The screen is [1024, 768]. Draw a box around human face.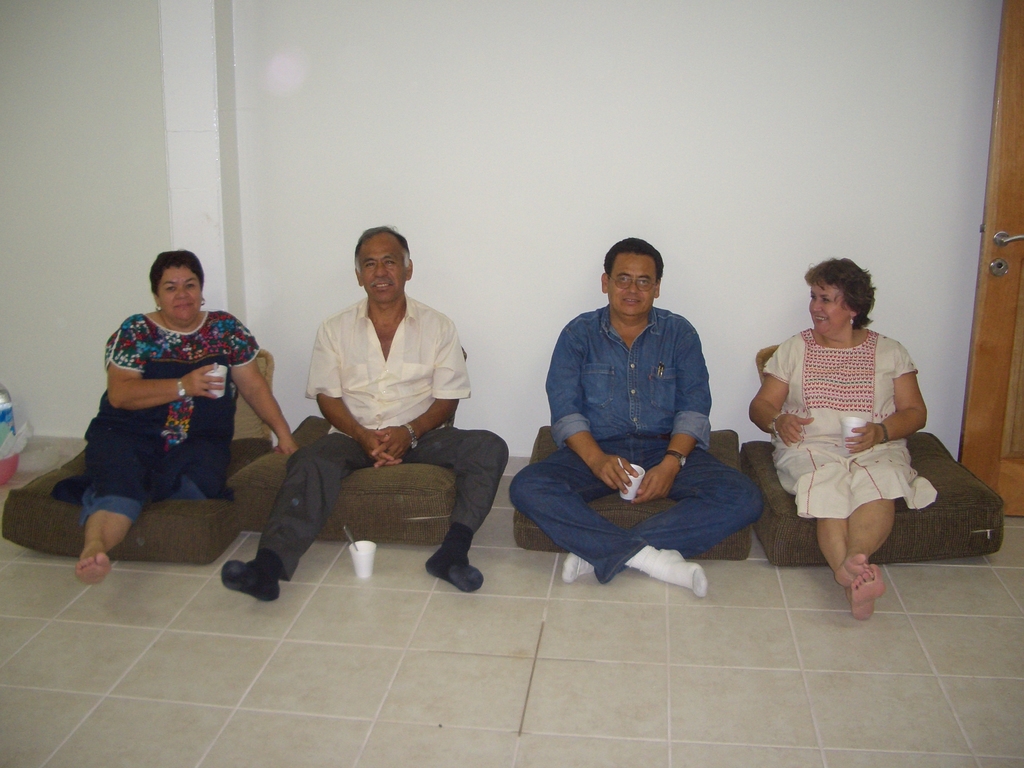
pyautogui.locateOnScreen(609, 252, 655, 317).
